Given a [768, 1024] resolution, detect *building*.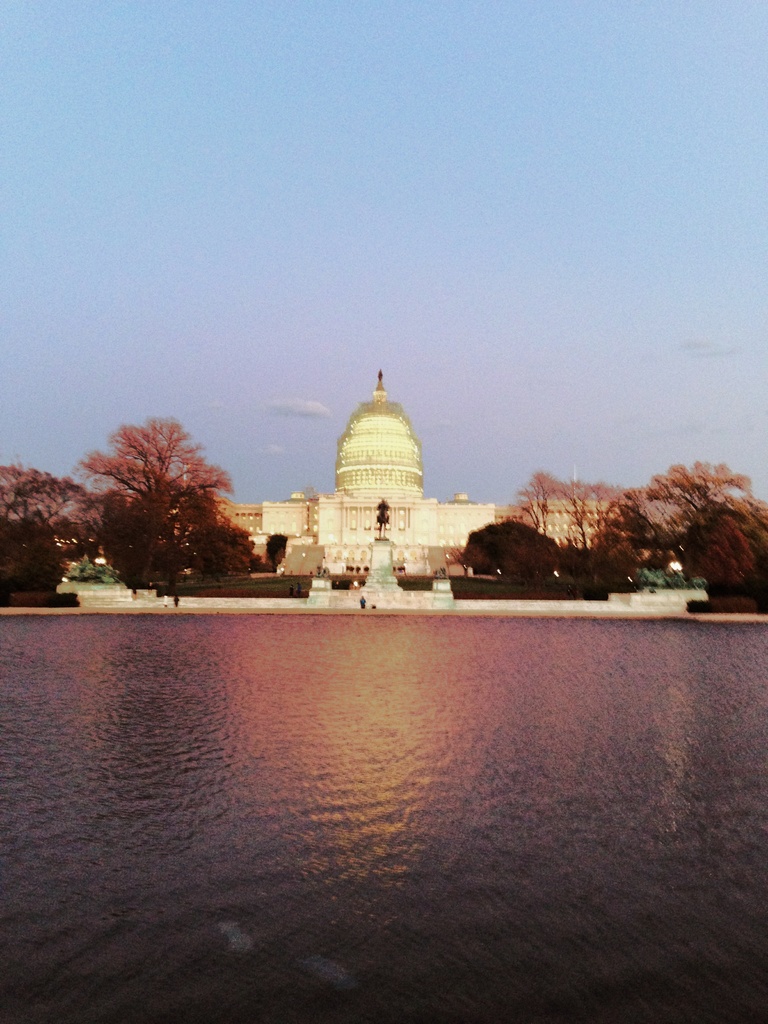
216:371:496:575.
